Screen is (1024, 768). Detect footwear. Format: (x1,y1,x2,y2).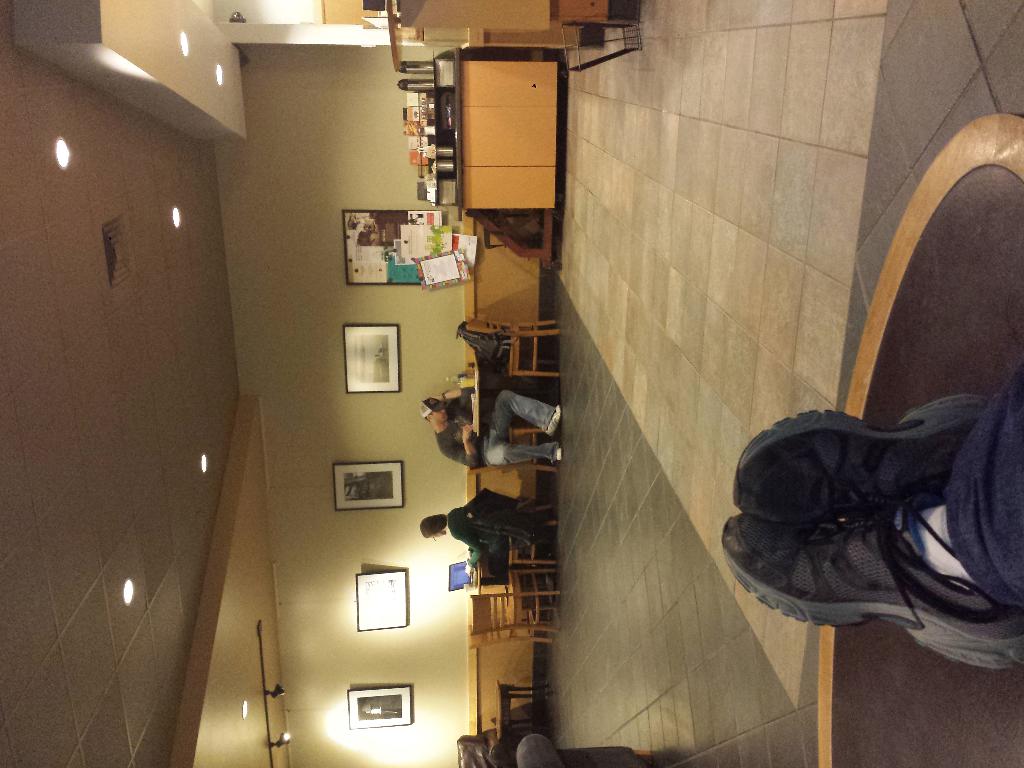
(552,447,564,466).
